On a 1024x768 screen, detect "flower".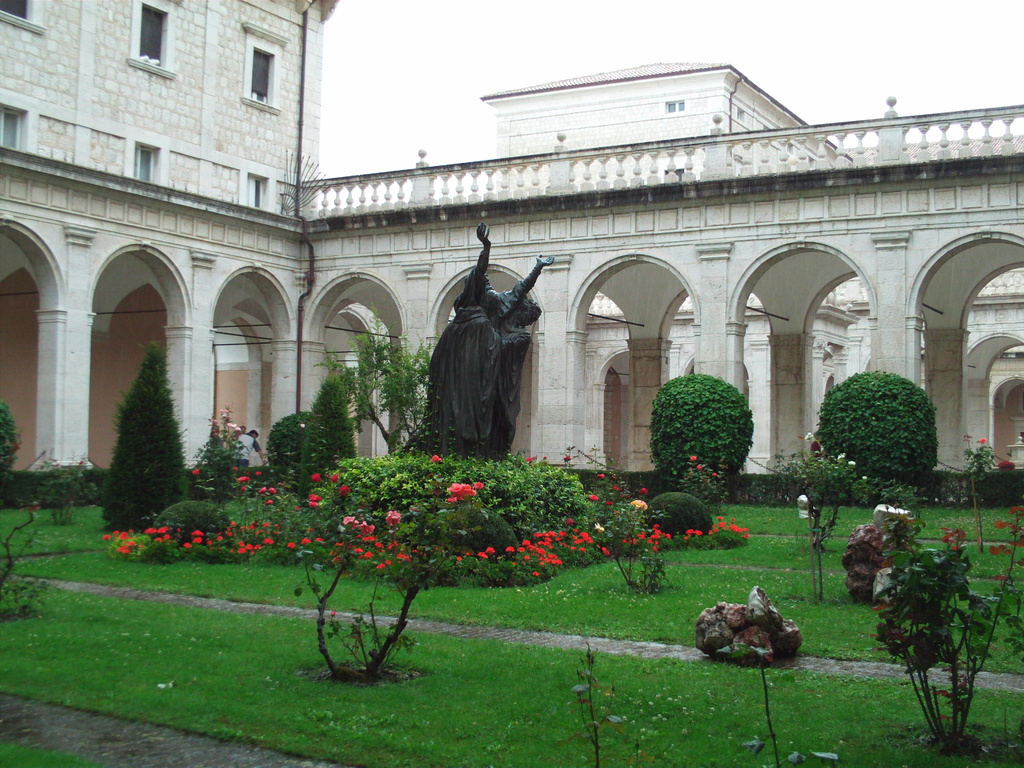
bbox(305, 492, 318, 512).
